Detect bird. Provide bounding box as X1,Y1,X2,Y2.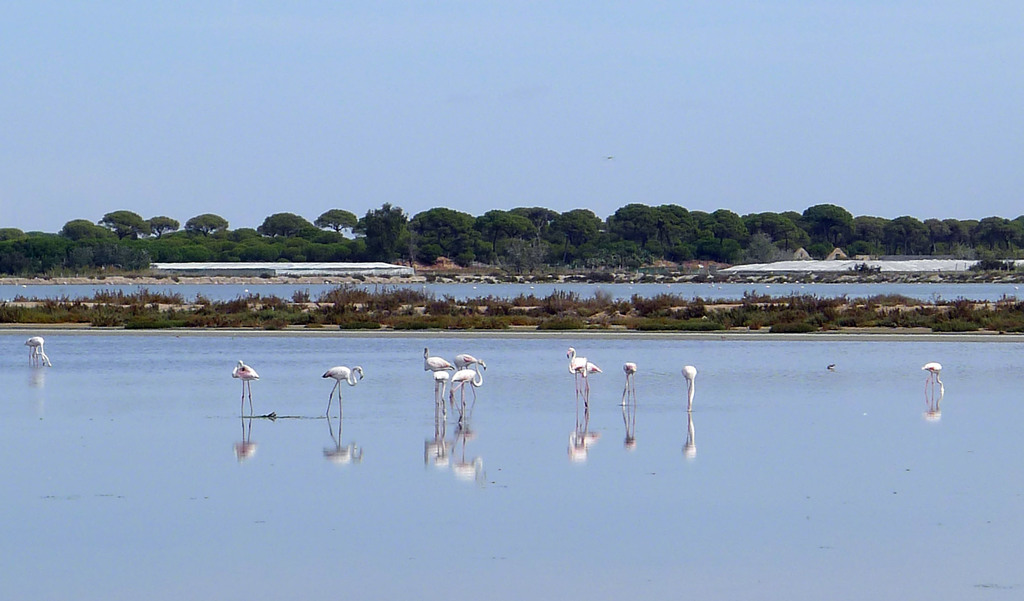
424,353,454,372.
